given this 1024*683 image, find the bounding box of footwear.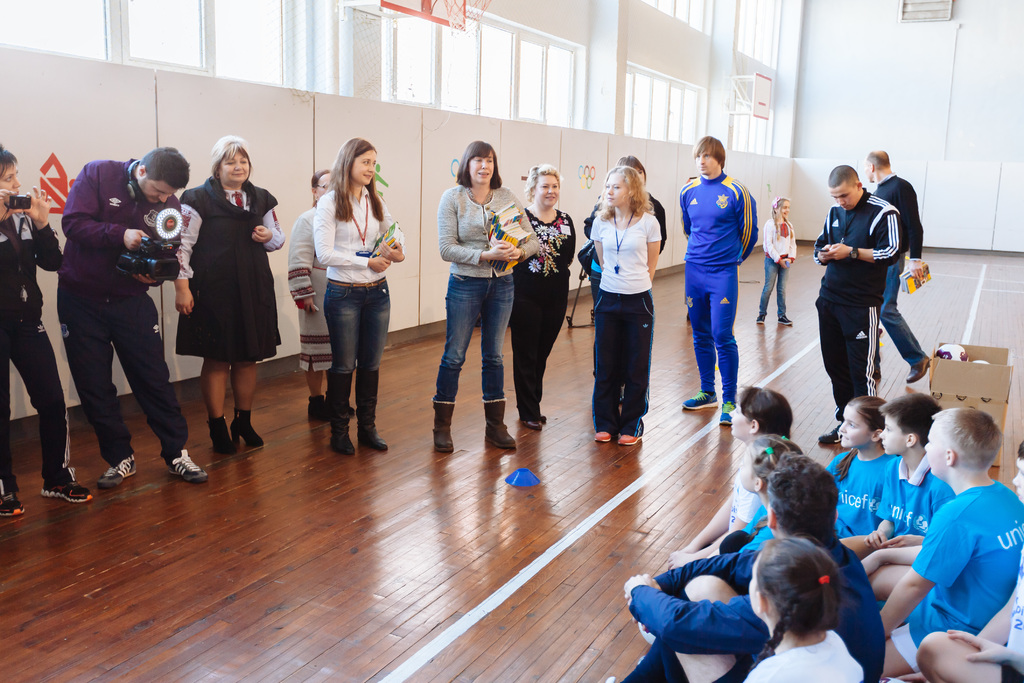
detection(305, 397, 358, 423).
